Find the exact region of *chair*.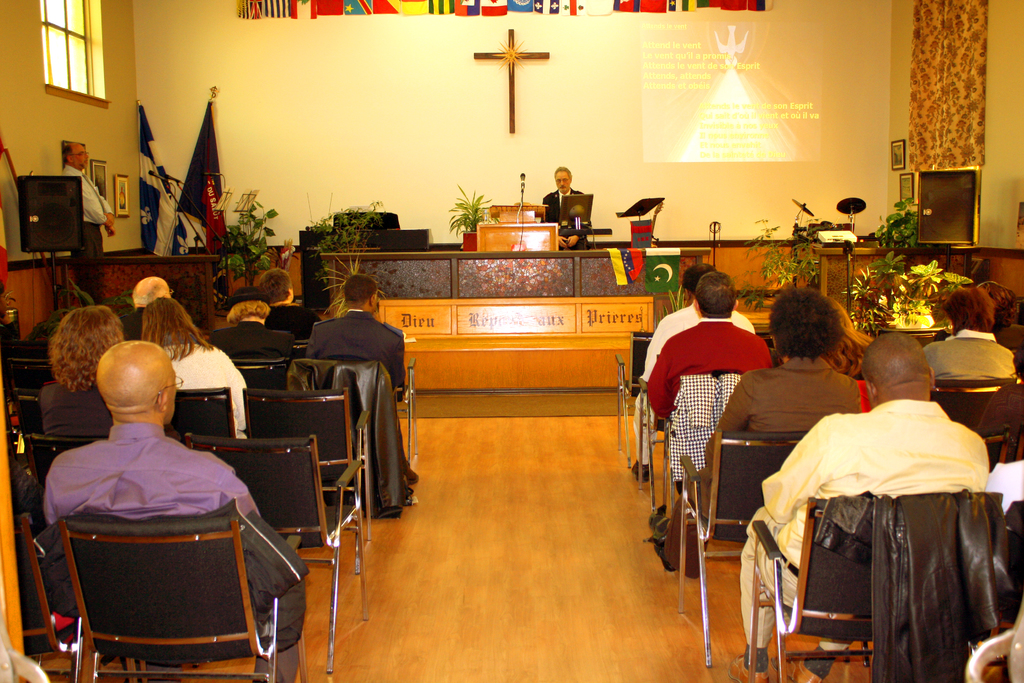
Exact region: [left=934, top=370, right=1018, bottom=465].
